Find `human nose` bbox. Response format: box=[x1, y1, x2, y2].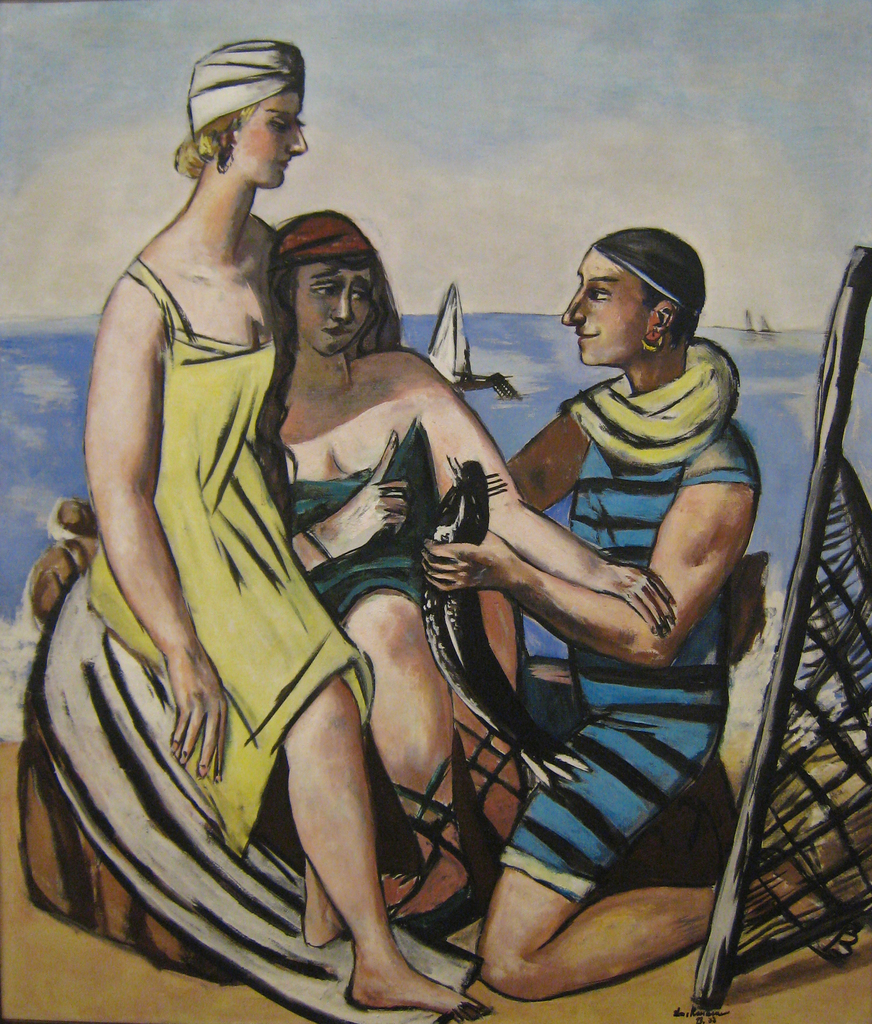
box=[333, 291, 355, 322].
